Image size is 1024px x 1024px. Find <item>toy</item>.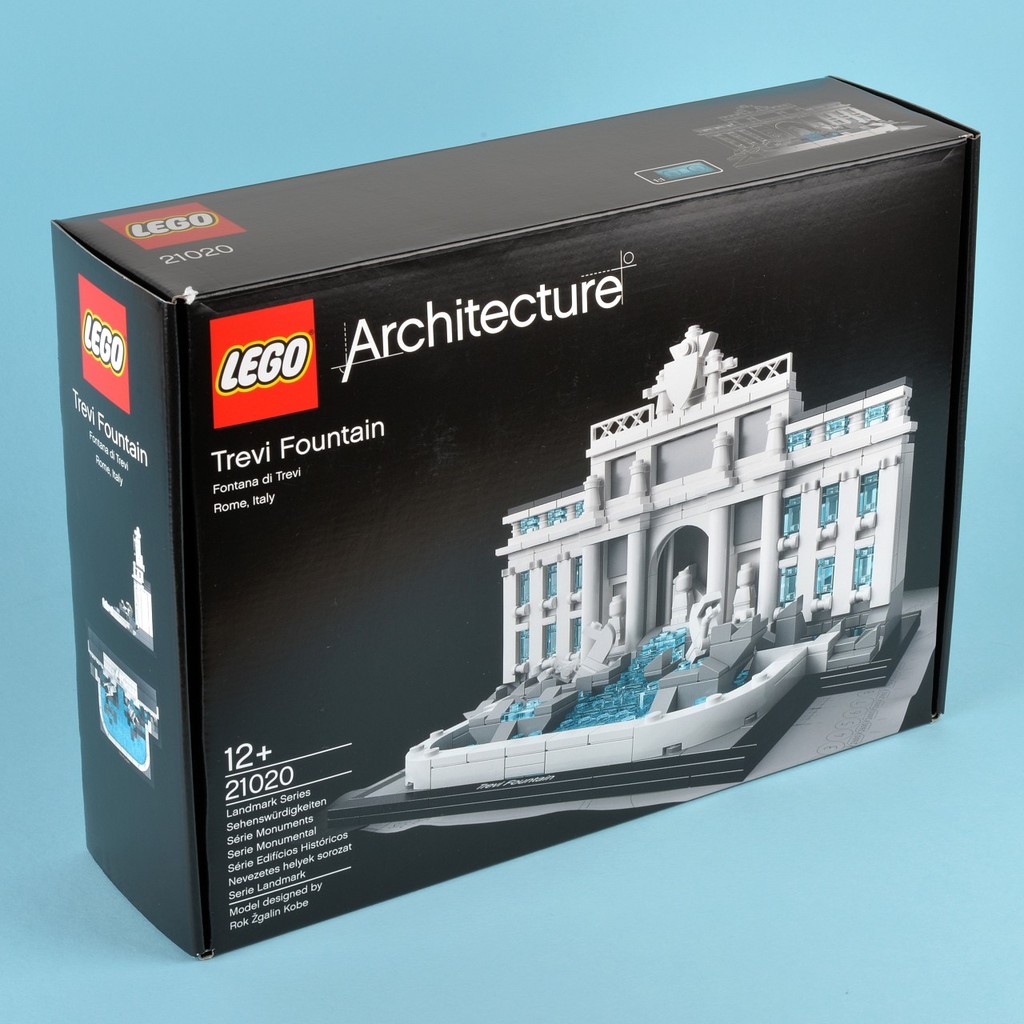
[377, 321, 912, 783].
